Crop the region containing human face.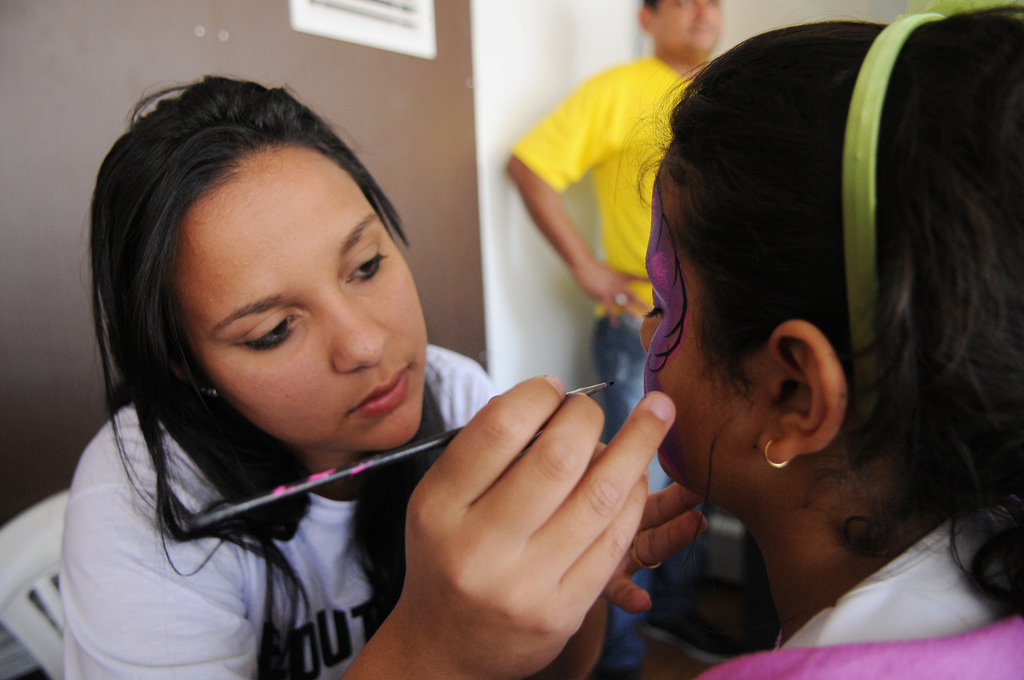
Crop region: left=179, top=145, right=426, bottom=449.
